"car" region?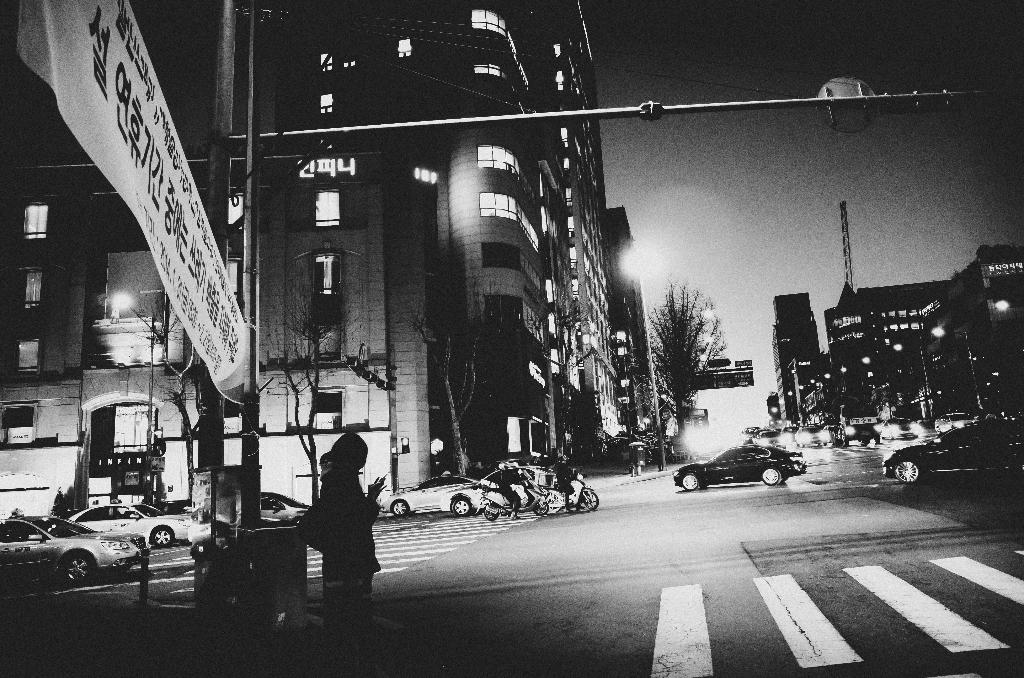
<region>671, 444, 812, 488</region>
